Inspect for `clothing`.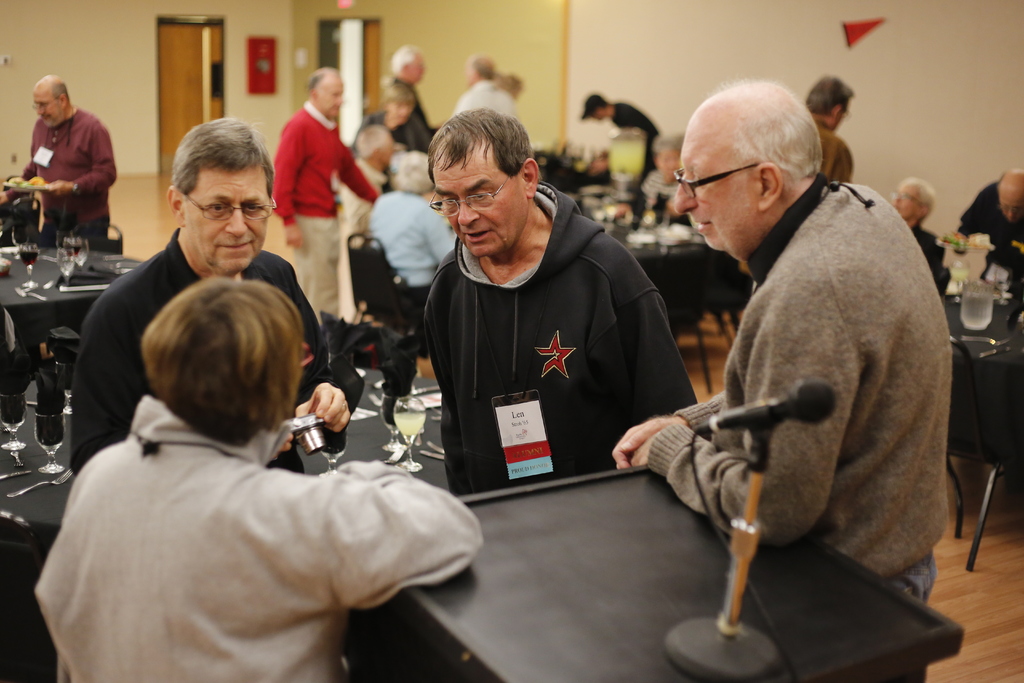
Inspection: (909, 217, 957, 295).
